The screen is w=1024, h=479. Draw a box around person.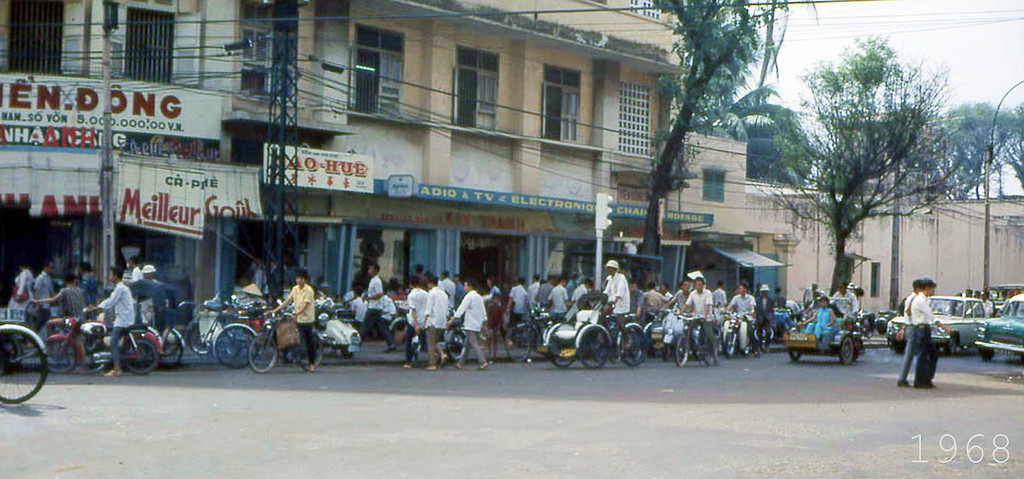
region(6, 261, 38, 311).
